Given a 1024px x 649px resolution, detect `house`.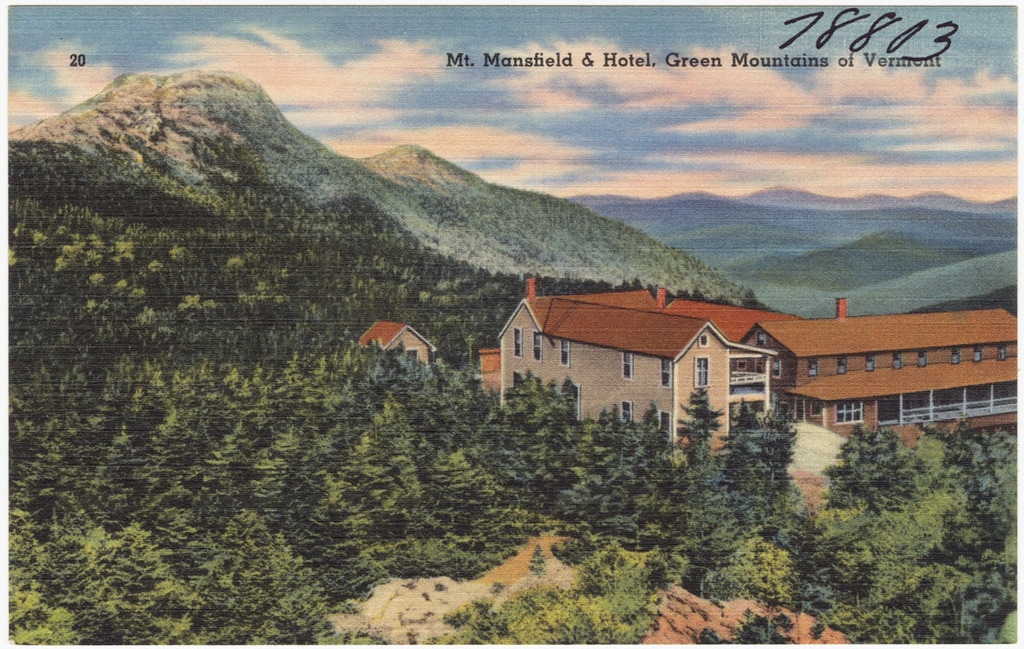
486,274,971,461.
